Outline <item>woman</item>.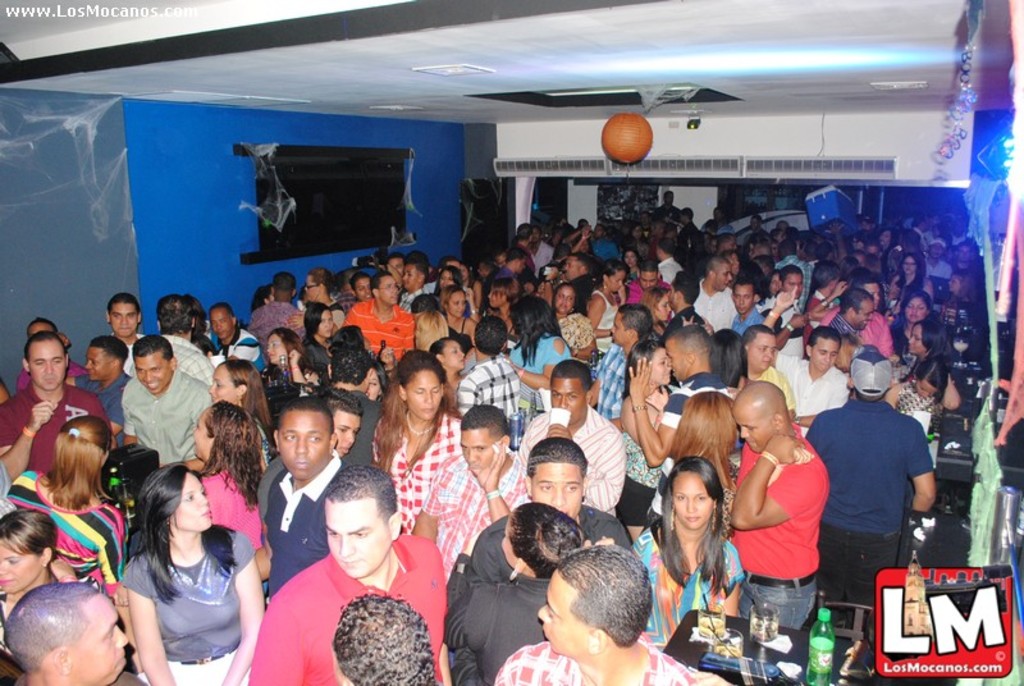
Outline: bbox=[549, 283, 602, 360].
